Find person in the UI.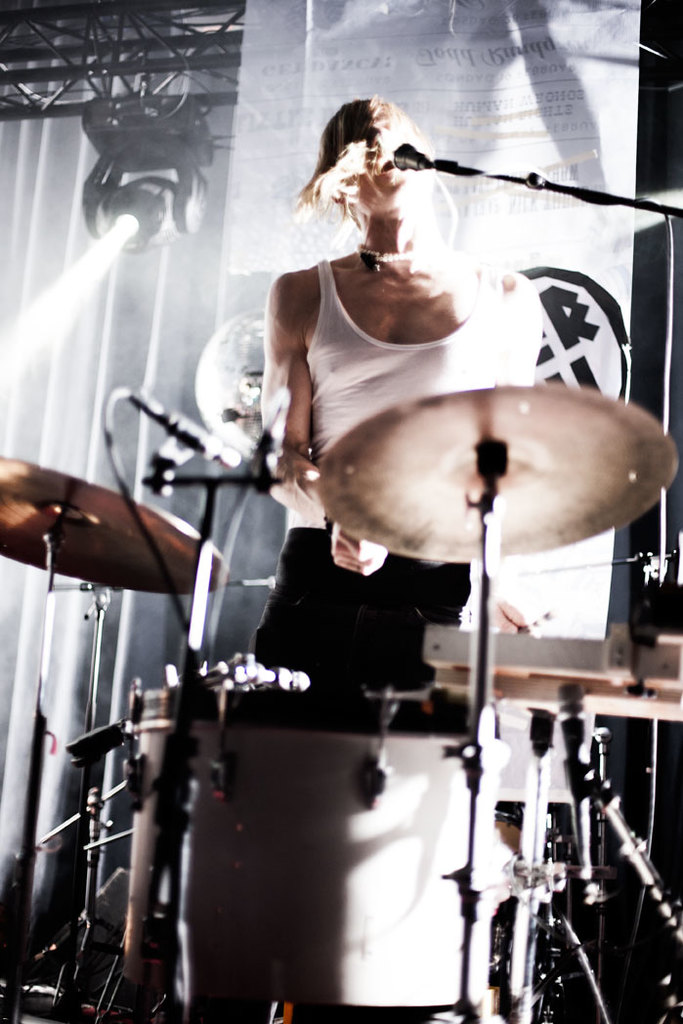
UI element at (262, 83, 587, 575).
